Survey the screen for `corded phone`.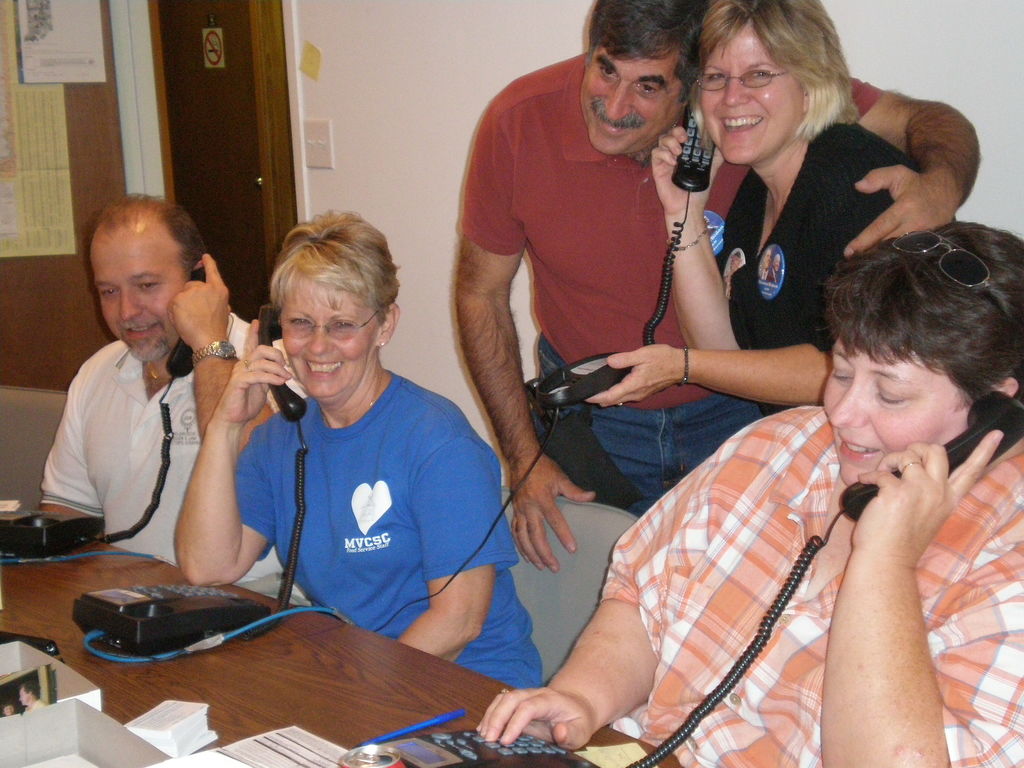
Survey found: bbox=(0, 267, 207, 556).
